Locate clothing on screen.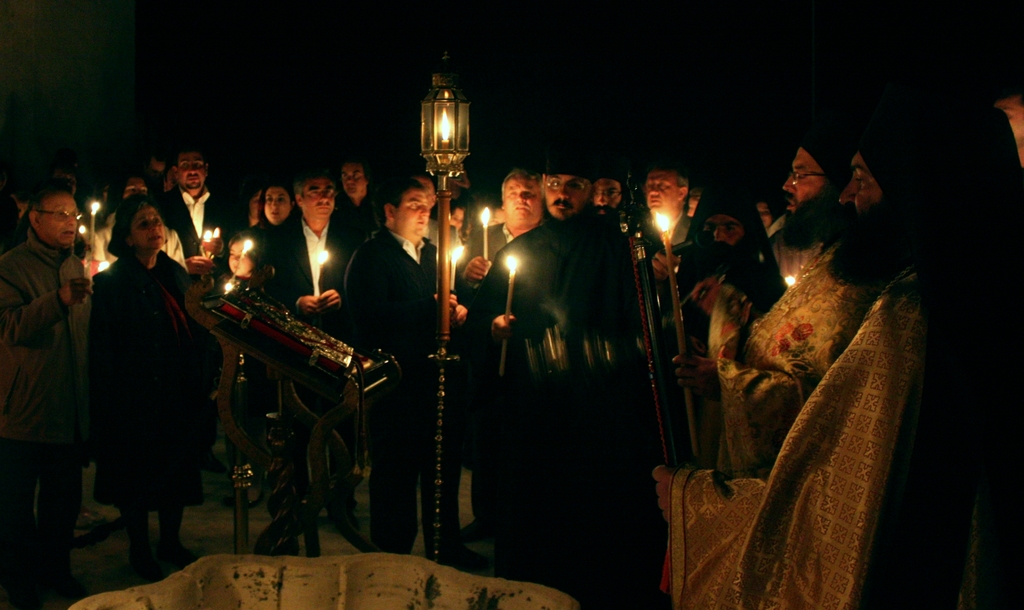
On screen at bbox(458, 226, 512, 308).
